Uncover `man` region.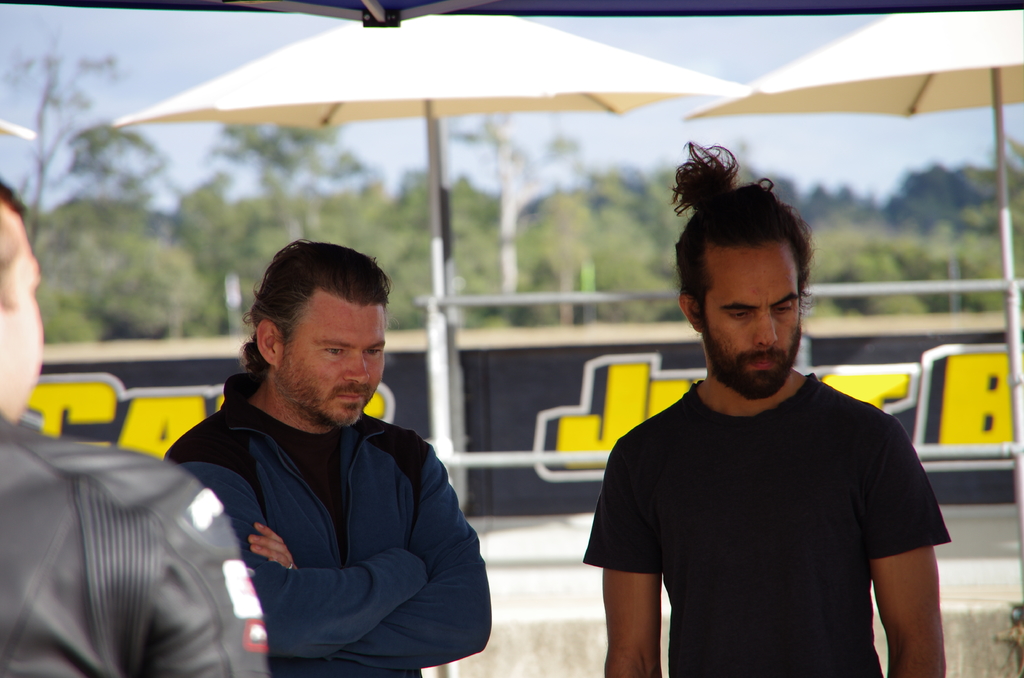
Uncovered: box(0, 171, 275, 677).
